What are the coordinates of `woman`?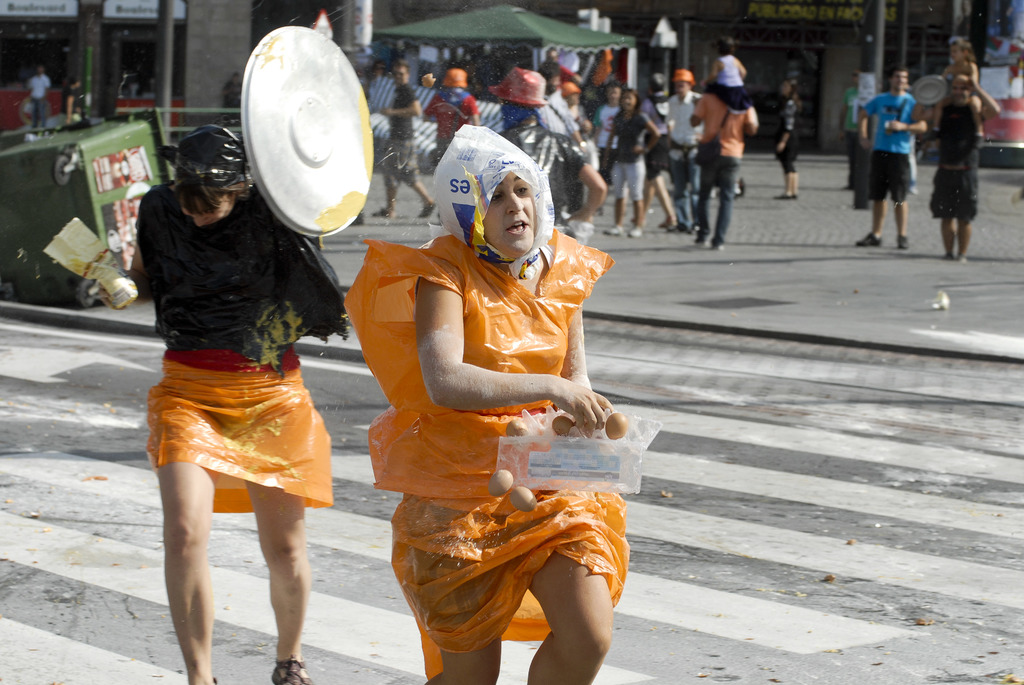
[x1=338, y1=123, x2=630, y2=684].
